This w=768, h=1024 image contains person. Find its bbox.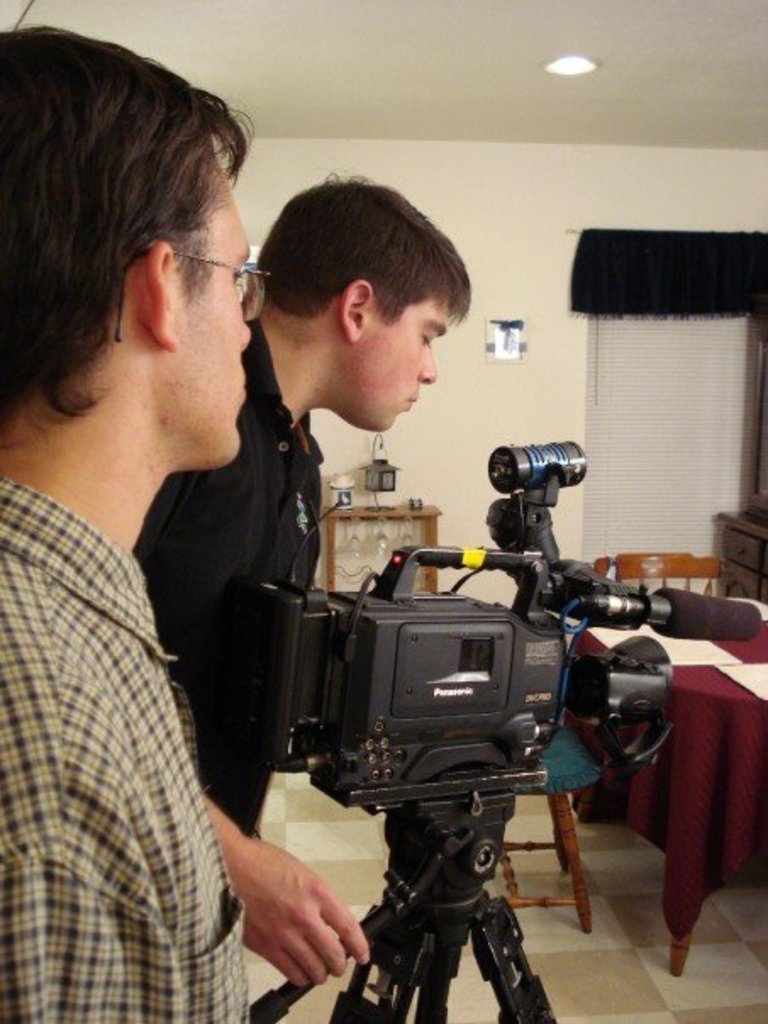
[132, 158, 476, 993].
